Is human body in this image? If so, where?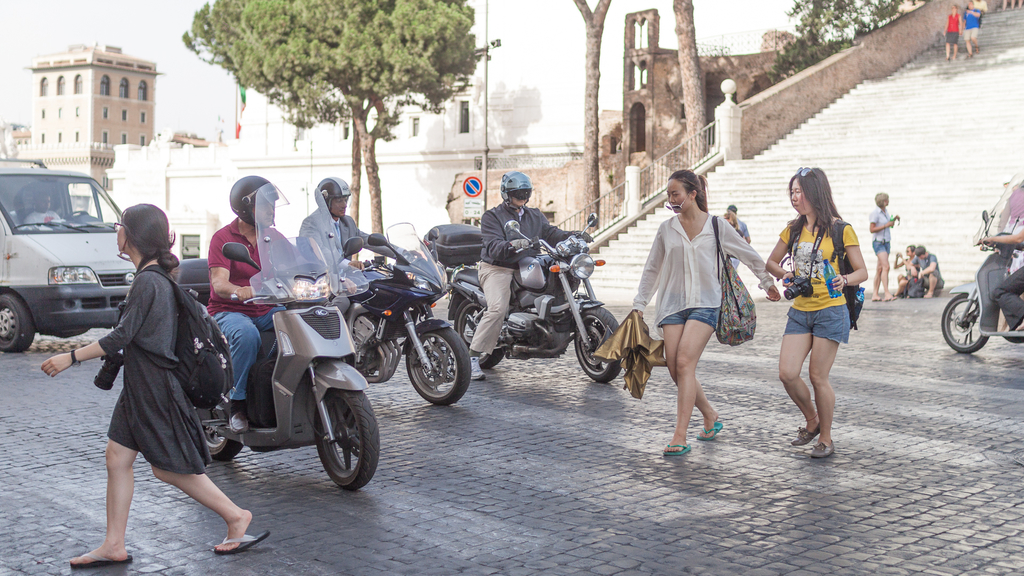
Yes, at {"x1": 908, "y1": 251, "x2": 945, "y2": 298}.
